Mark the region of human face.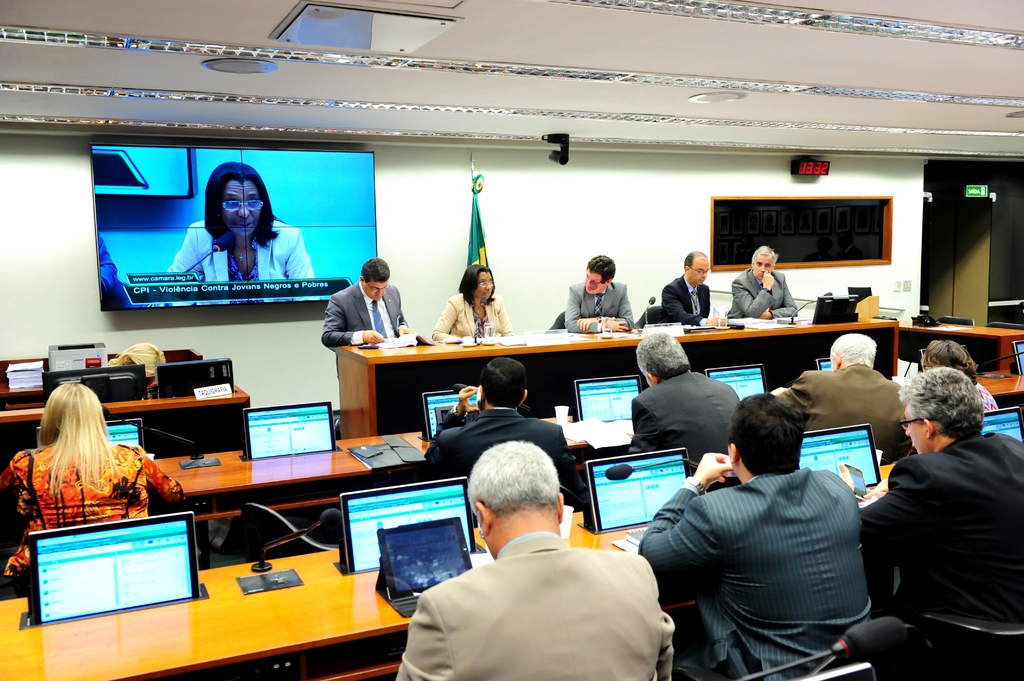
Region: l=692, t=259, r=711, b=285.
